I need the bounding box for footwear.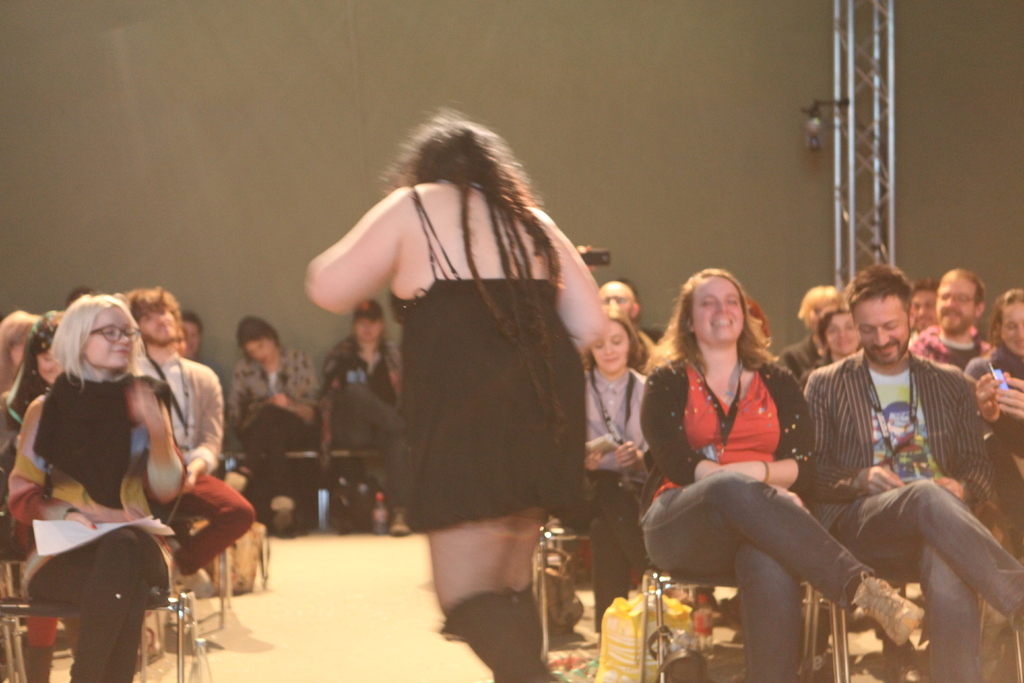
Here it is: locate(24, 643, 54, 682).
